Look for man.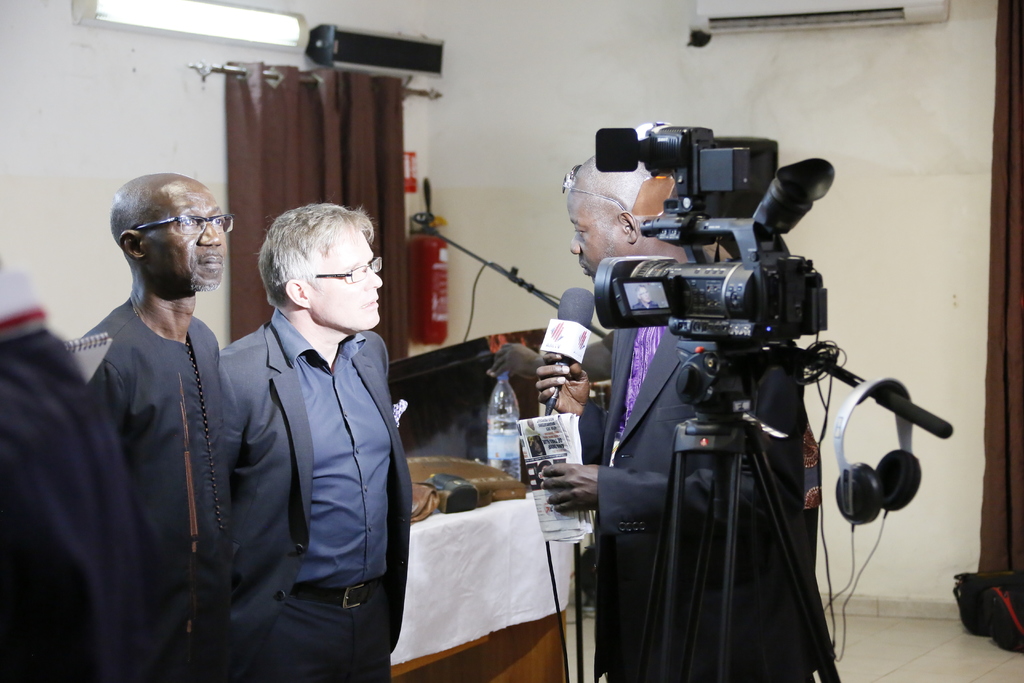
Found: select_region(534, 159, 814, 682).
